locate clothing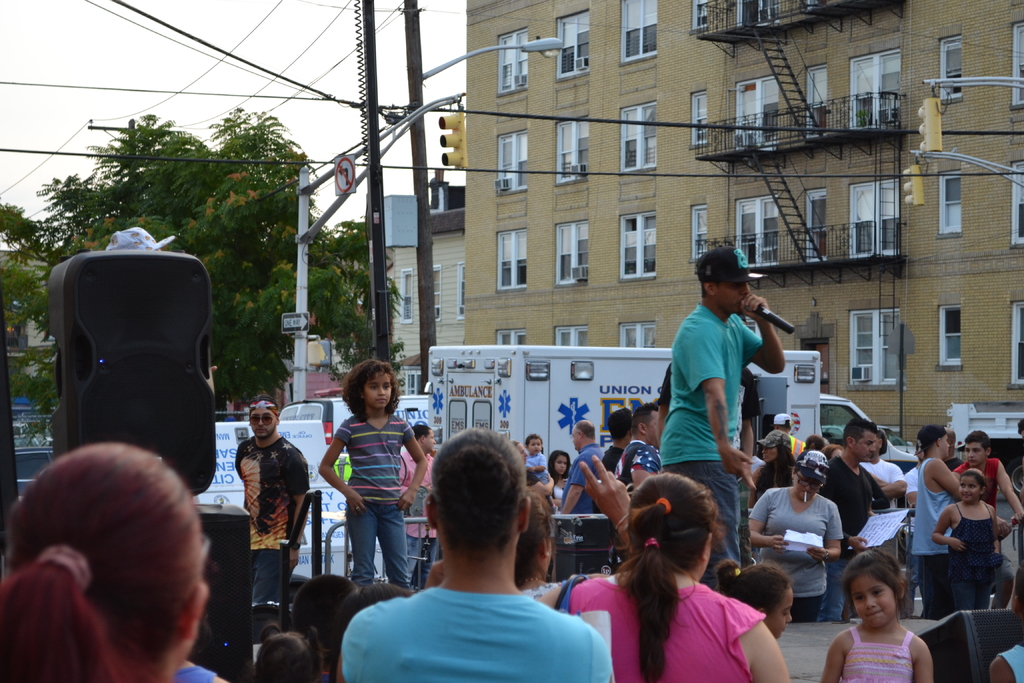
[404,449,441,569]
